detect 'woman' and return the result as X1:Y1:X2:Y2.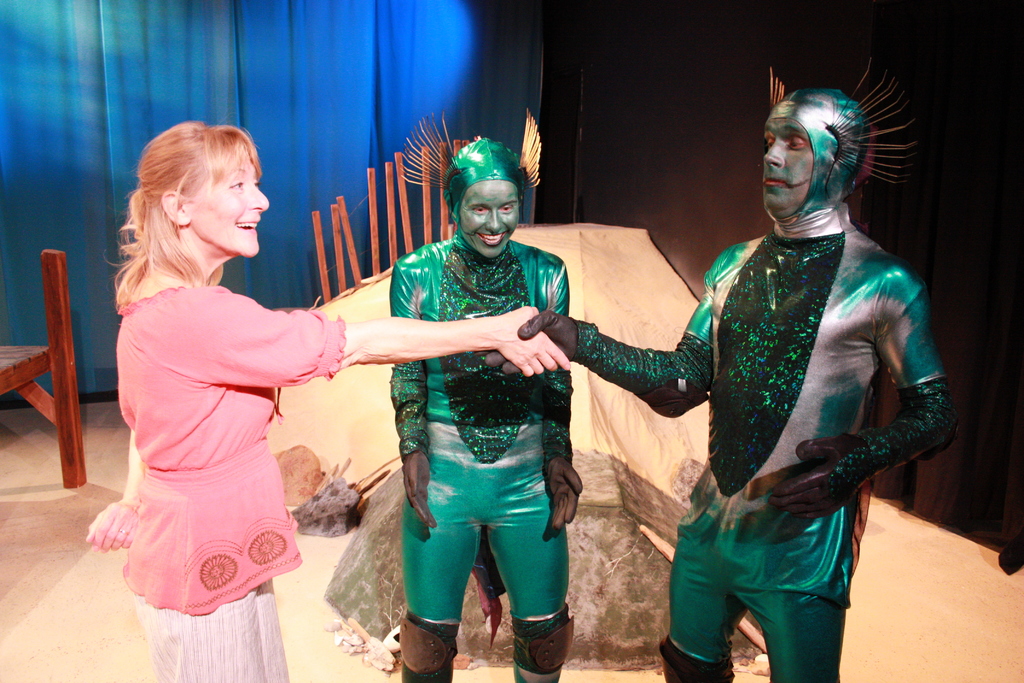
90:123:570:682.
